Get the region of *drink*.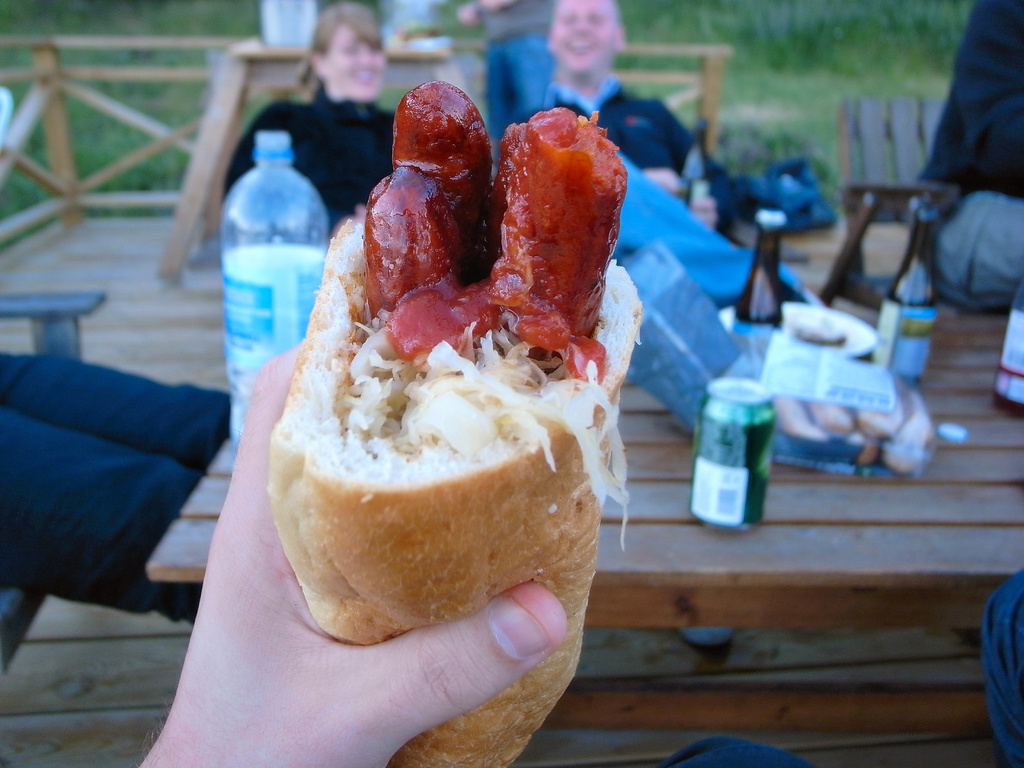
[738, 264, 776, 356].
